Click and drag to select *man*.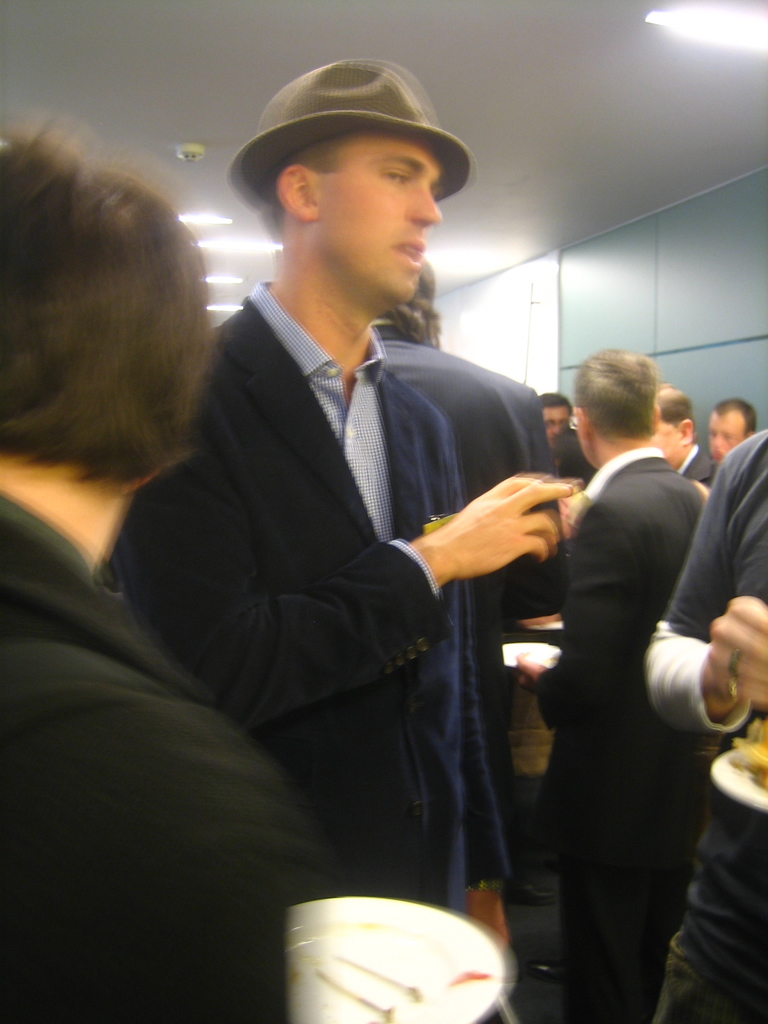
Selection: locate(701, 392, 767, 464).
